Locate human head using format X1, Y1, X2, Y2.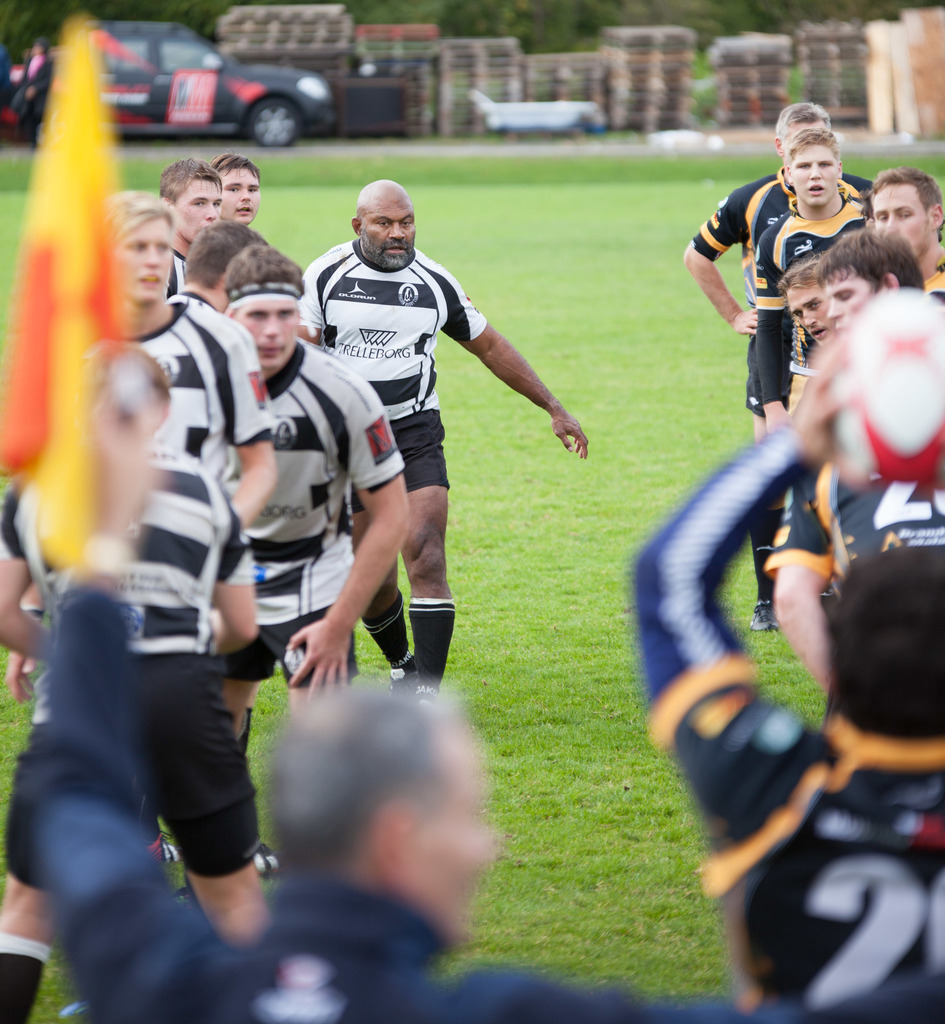
813, 221, 924, 330.
